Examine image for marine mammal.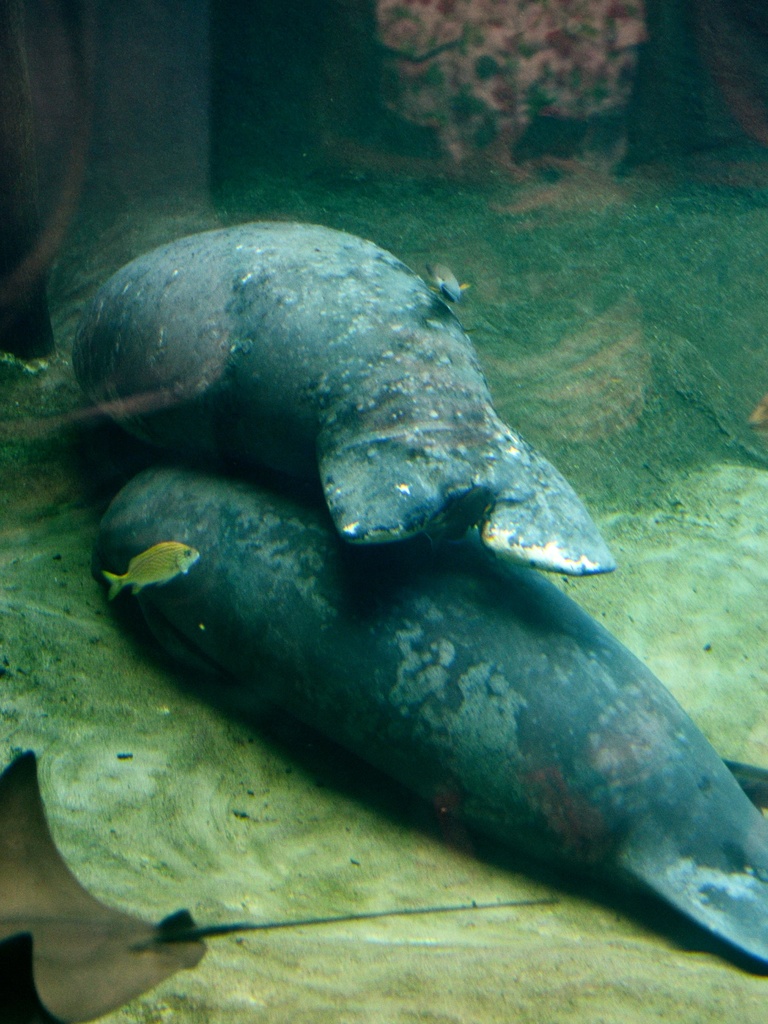
Examination result: 94:463:767:963.
